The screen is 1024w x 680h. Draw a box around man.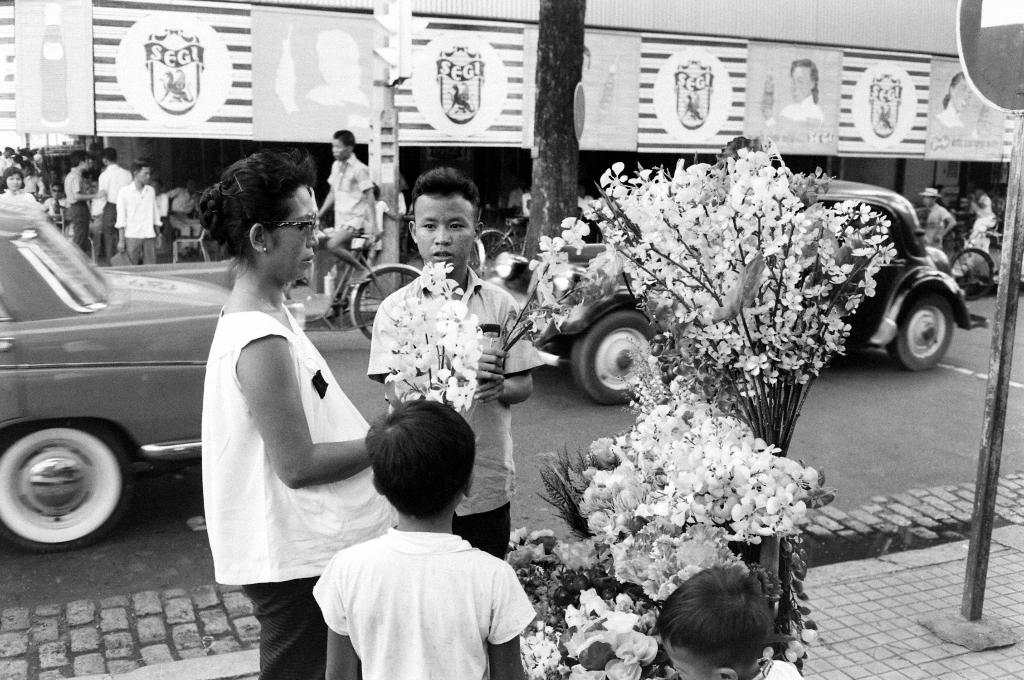
pyautogui.locateOnScreen(299, 129, 376, 295).
